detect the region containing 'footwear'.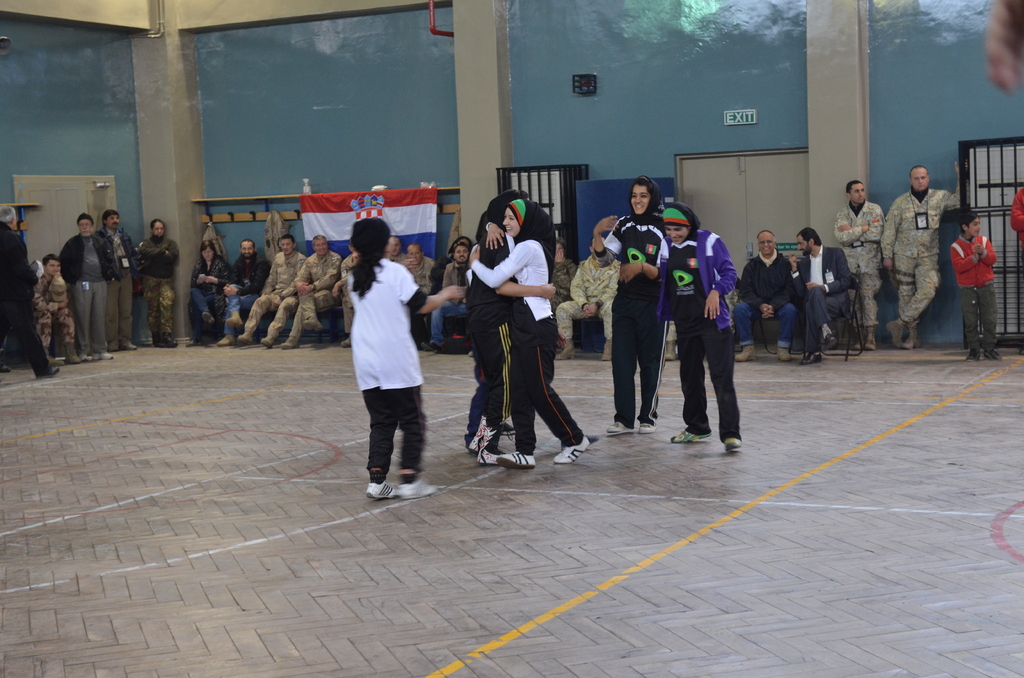
locate(556, 337, 578, 360).
